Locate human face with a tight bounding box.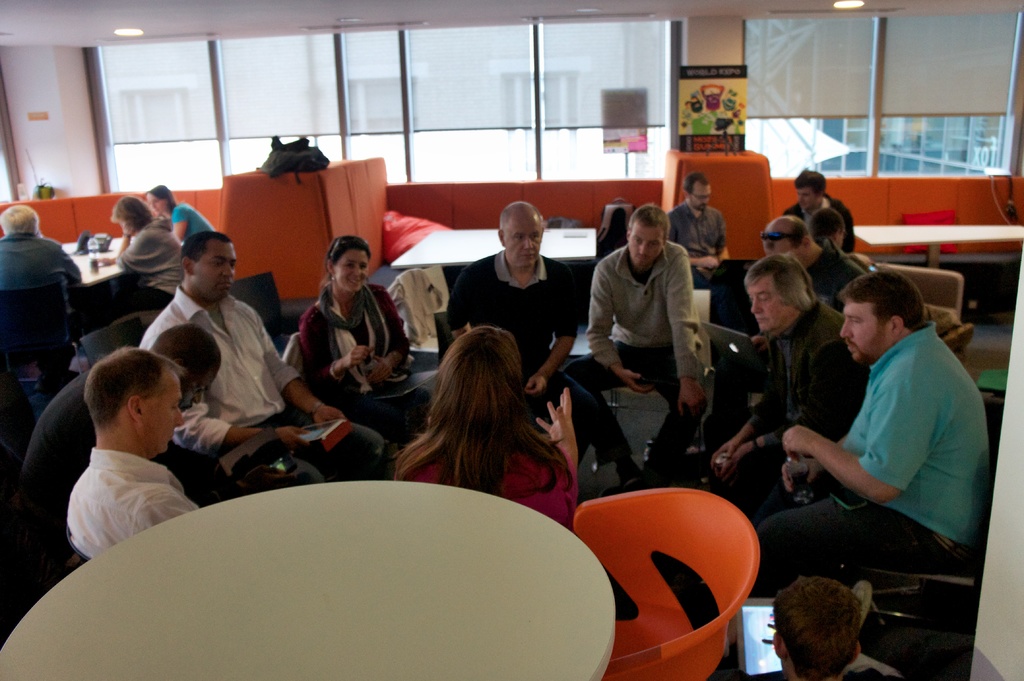
<region>838, 301, 886, 367</region>.
